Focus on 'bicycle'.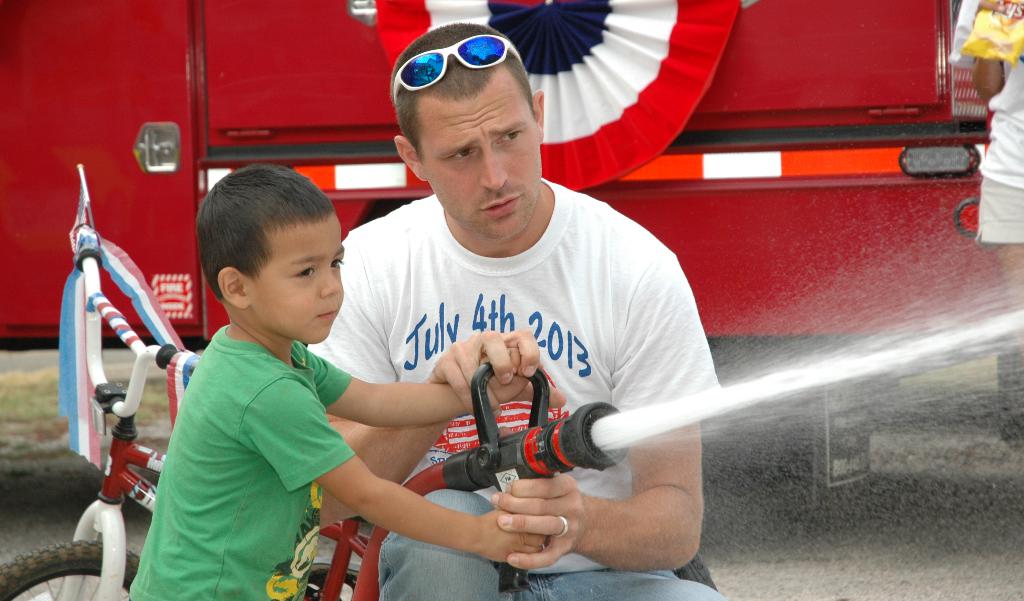
Focused at rect(0, 163, 376, 600).
